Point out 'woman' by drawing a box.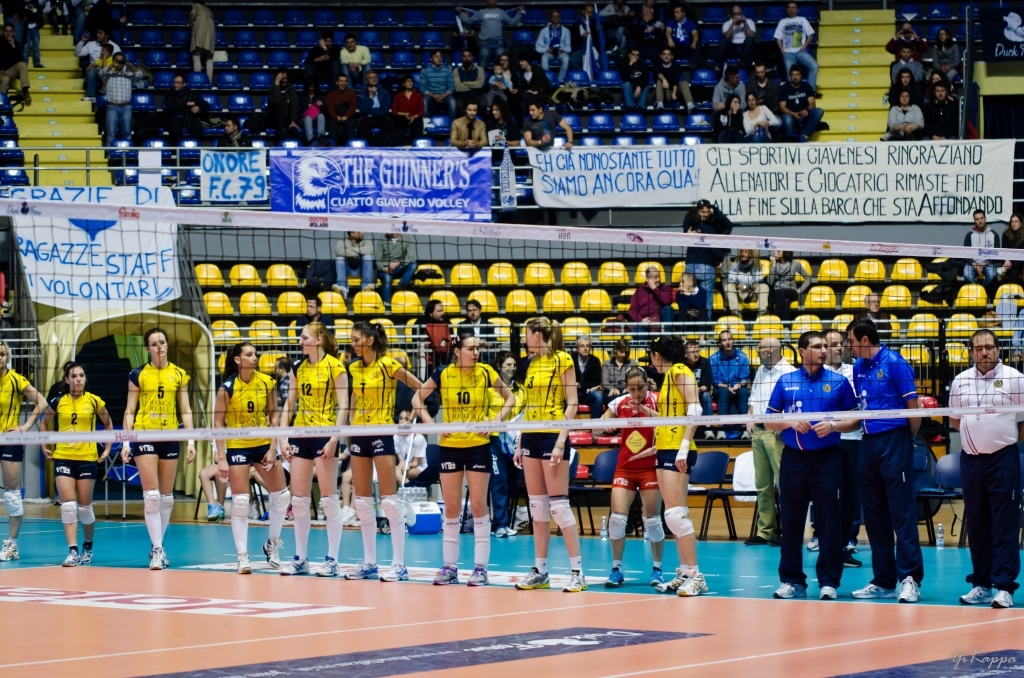
744/94/769/143.
